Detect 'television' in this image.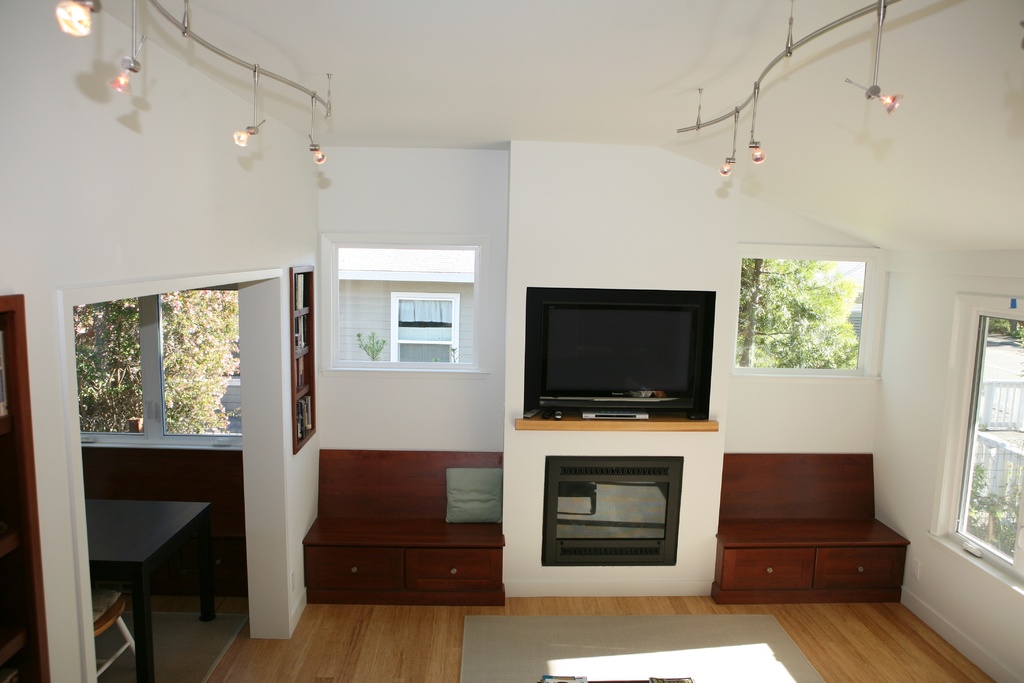
Detection: bbox=(515, 276, 717, 424).
